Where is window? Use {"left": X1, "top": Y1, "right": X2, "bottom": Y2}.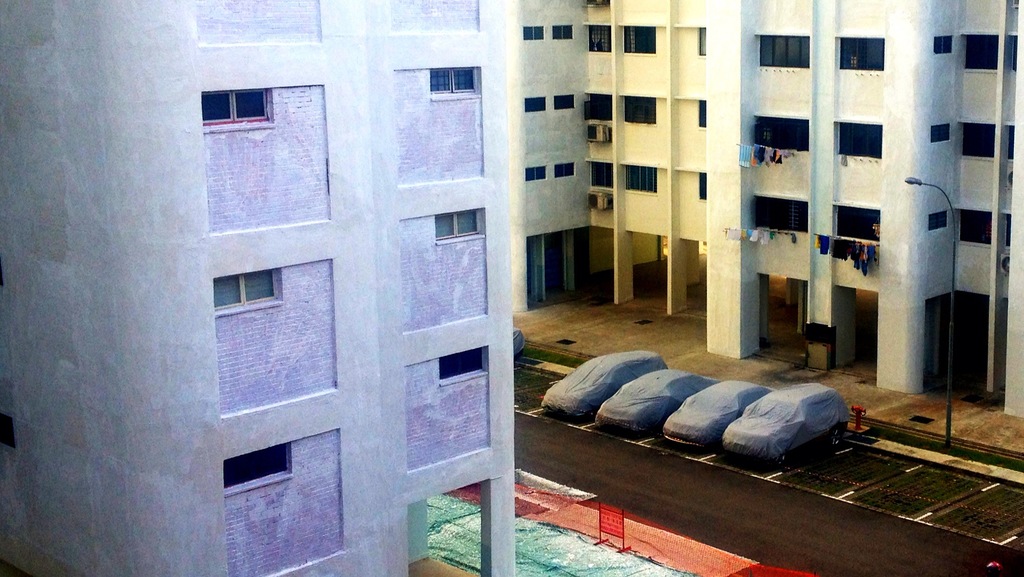
{"left": 932, "top": 35, "right": 955, "bottom": 52}.
